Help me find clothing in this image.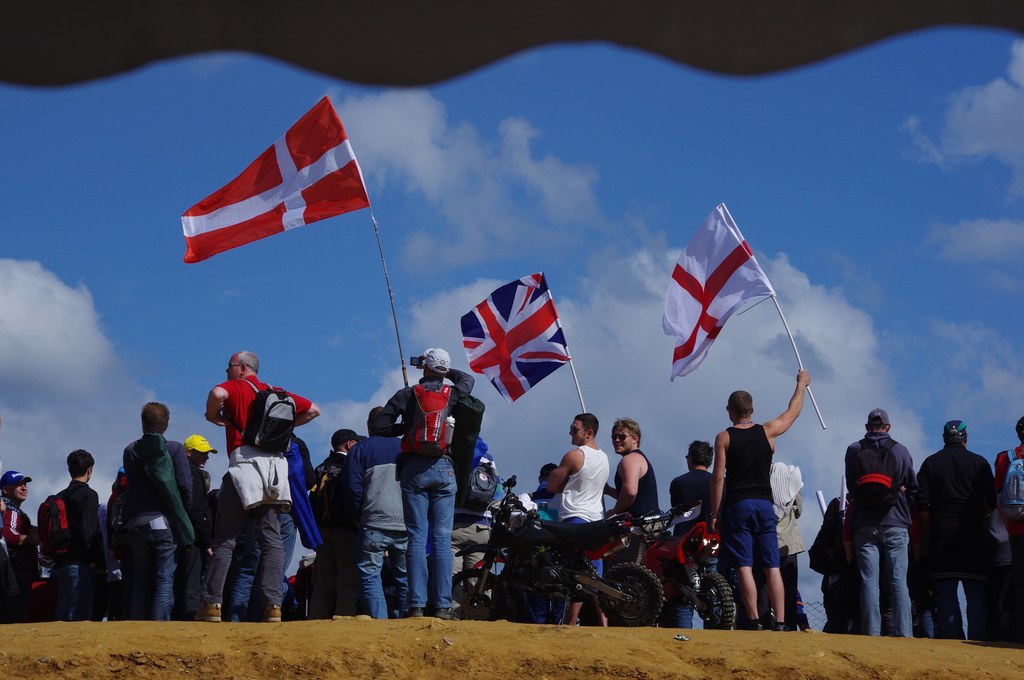
Found it: box=[368, 364, 478, 608].
